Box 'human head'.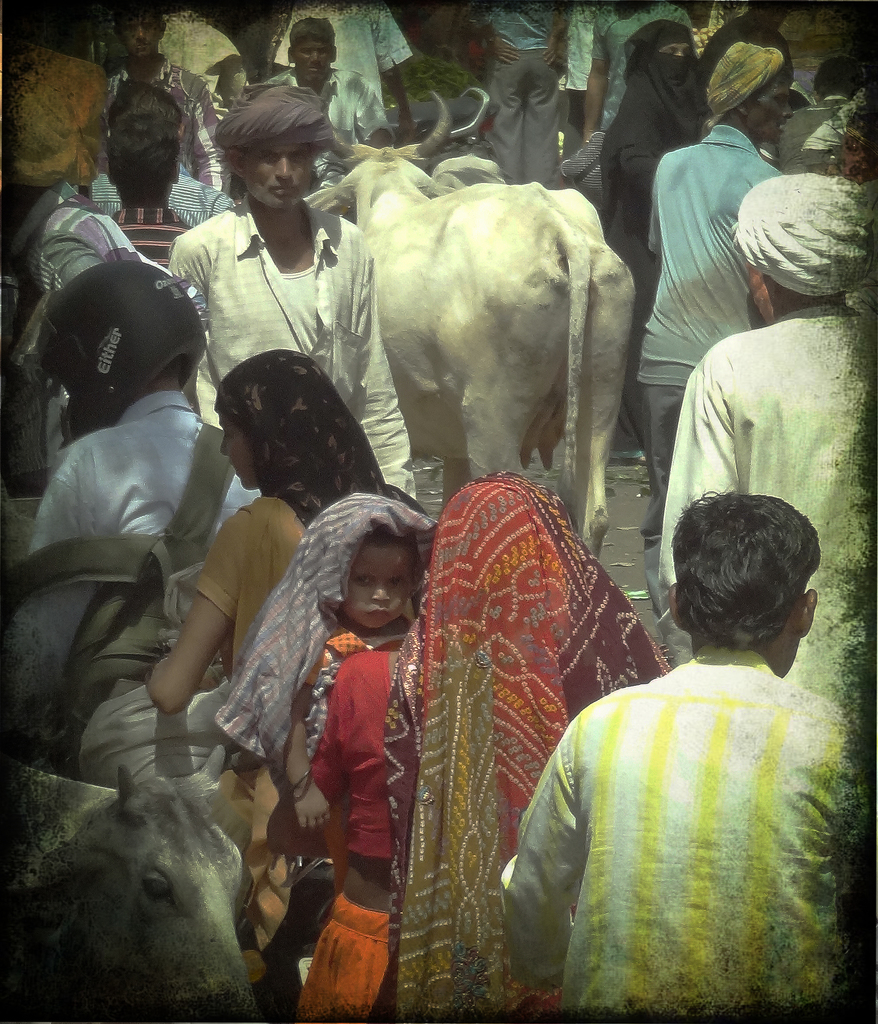
[36, 257, 212, 438].
